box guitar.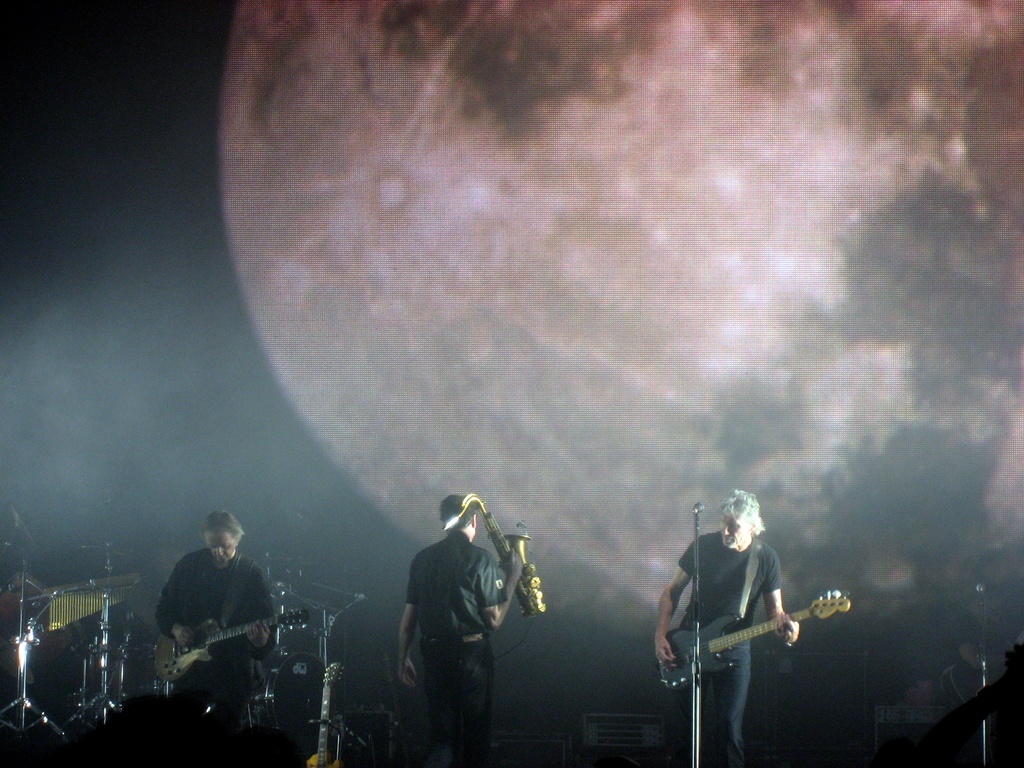
[x1=154, y1=607, x2=316, y2=684].
